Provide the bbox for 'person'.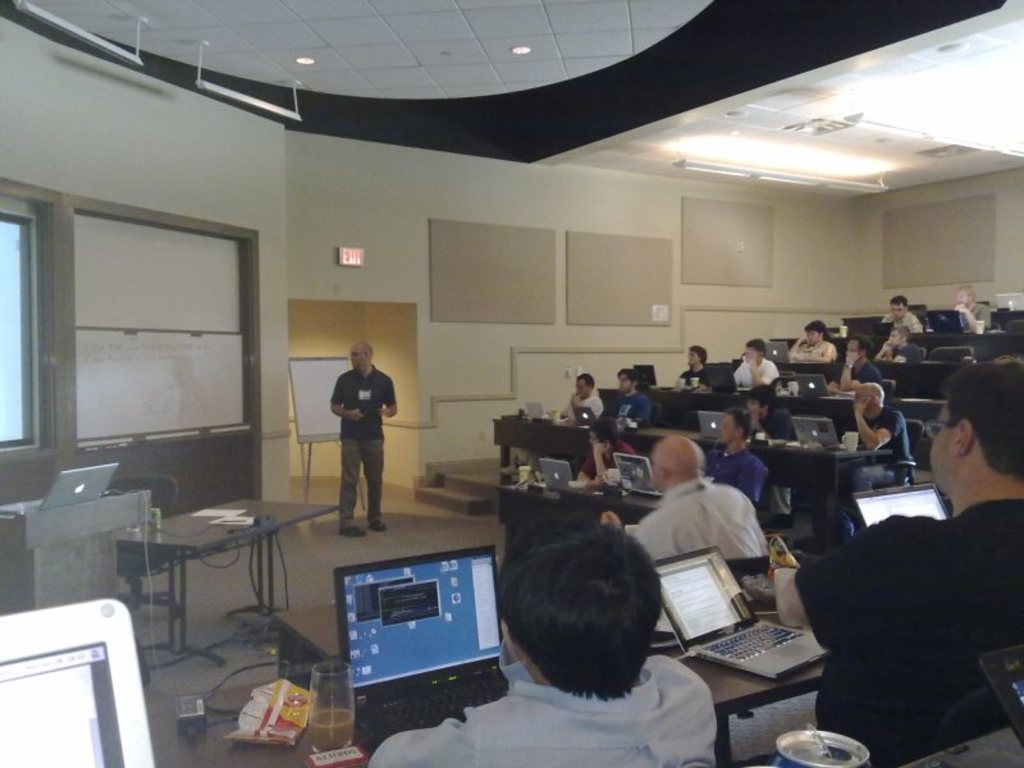
[x1=575, y1=413, x2=641, y2=490].
